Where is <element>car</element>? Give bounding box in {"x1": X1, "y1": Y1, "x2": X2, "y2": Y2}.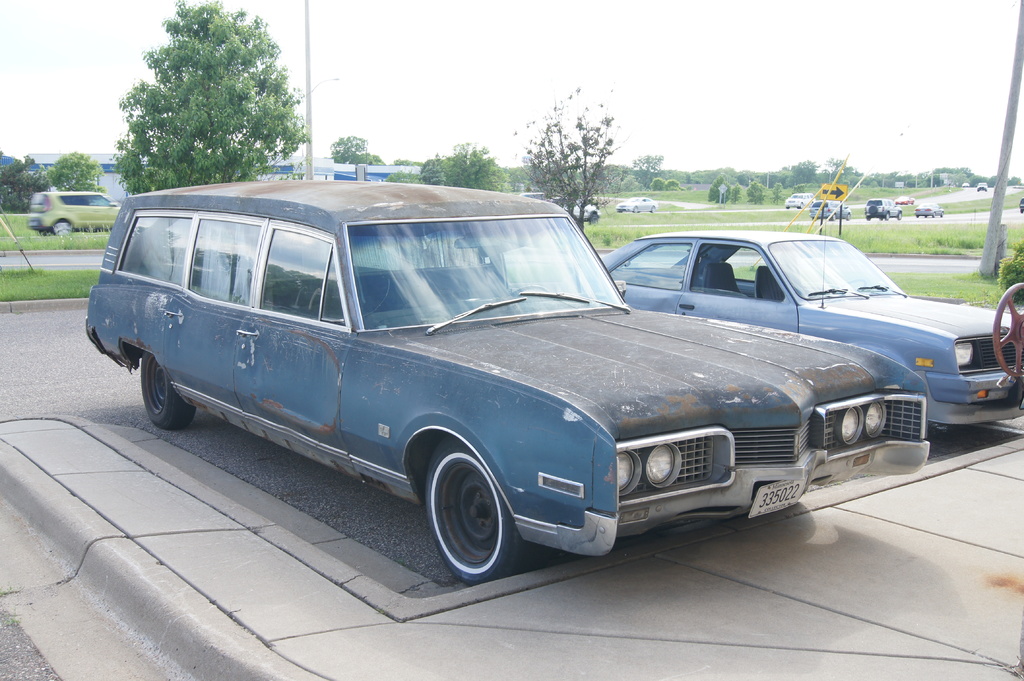
{"x1": 518, "y1": 190, "x2": 602, "y2": 224}.
